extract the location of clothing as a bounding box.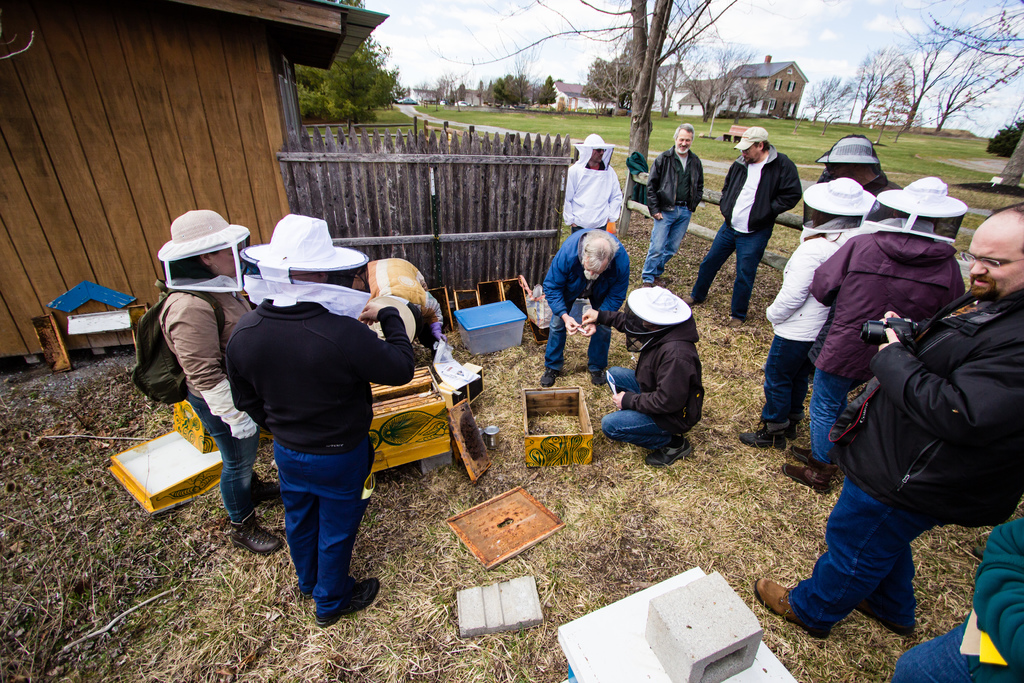
(x1=362, y1=260, x2=442, y2=356).
